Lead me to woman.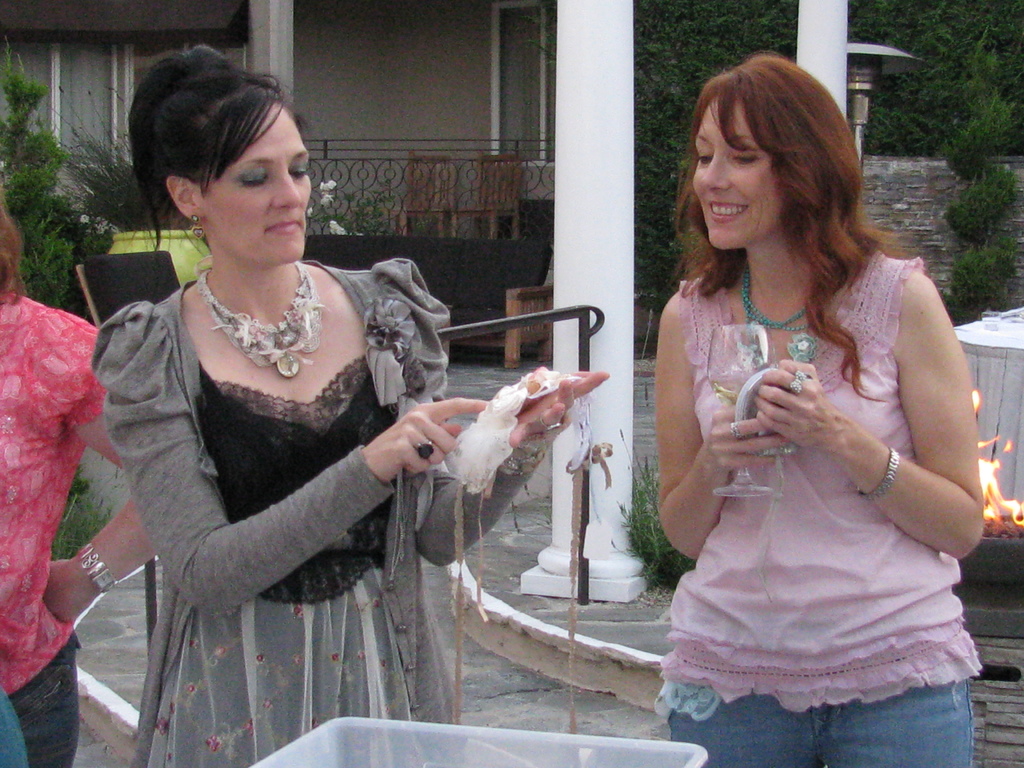
Lead to <bbox>653, 57, 987, 767</bbox>.
